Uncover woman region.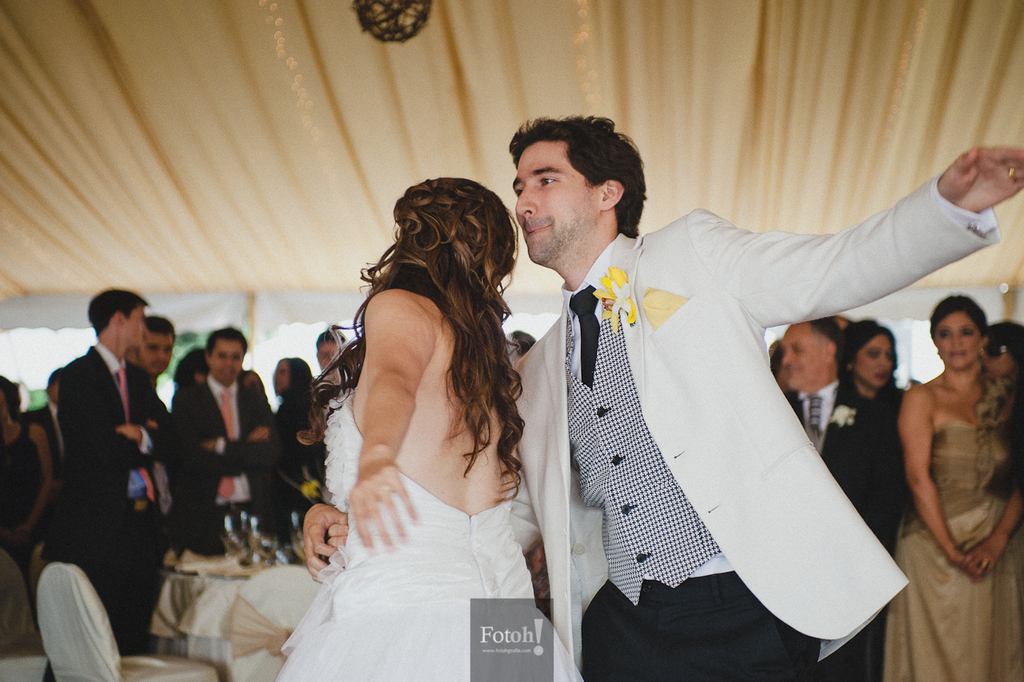
Uncovered: {"left": 839, "top": 317, "right": 910, "bottom": 419}.
